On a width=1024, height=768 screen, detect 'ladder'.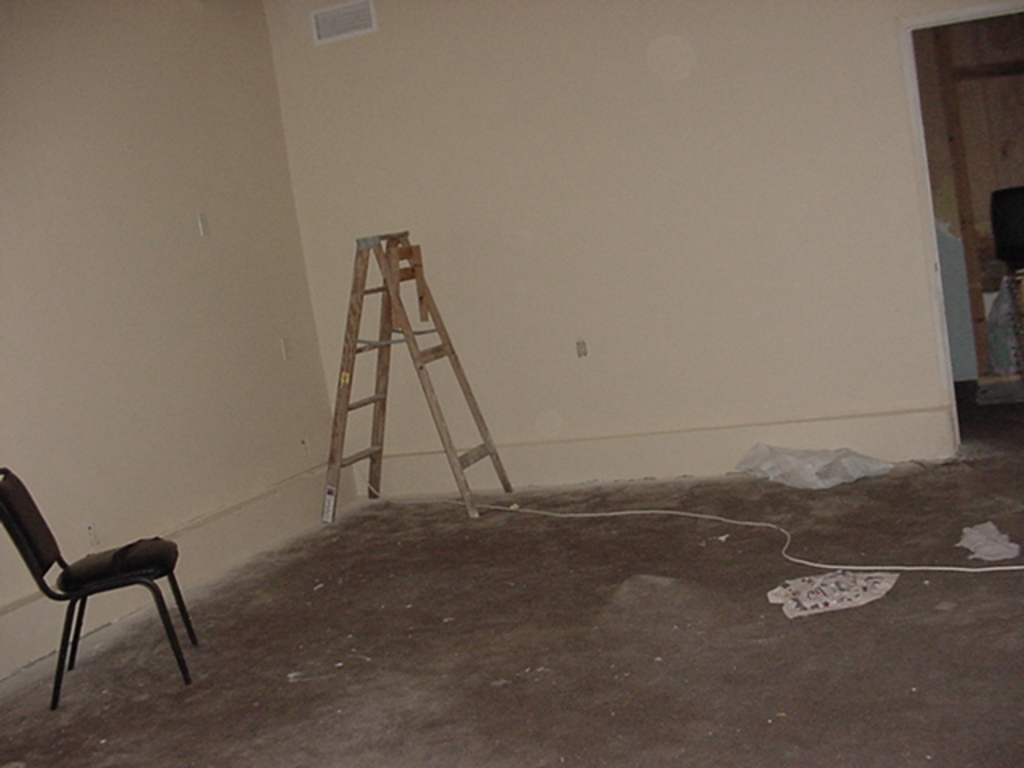
locate(320, 229, 510, 522).
